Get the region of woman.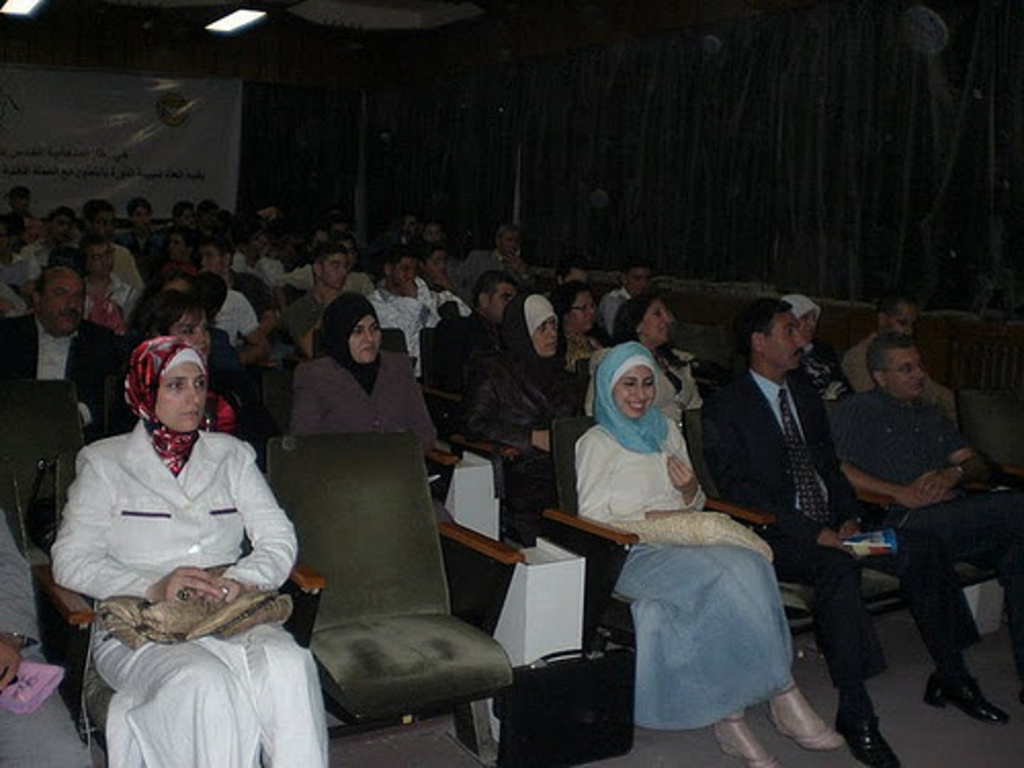
61,319,309,767.
